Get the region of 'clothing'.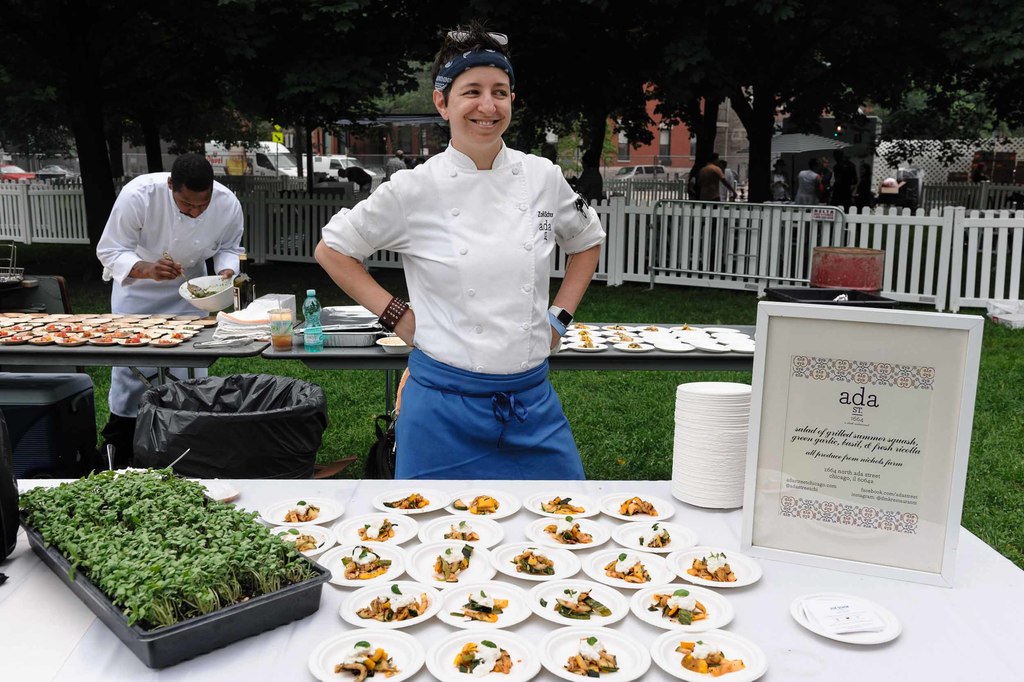
(left=721, top=166, right=735, bottom=202).
